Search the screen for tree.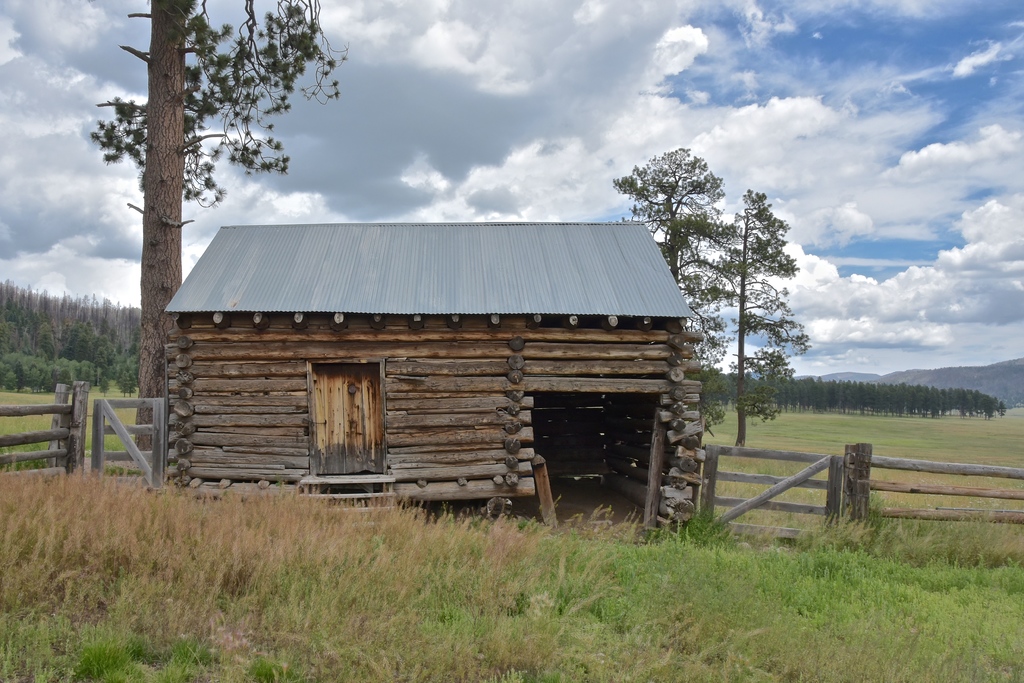
Found at (left=709, top=172, right=820, bottom=453).
